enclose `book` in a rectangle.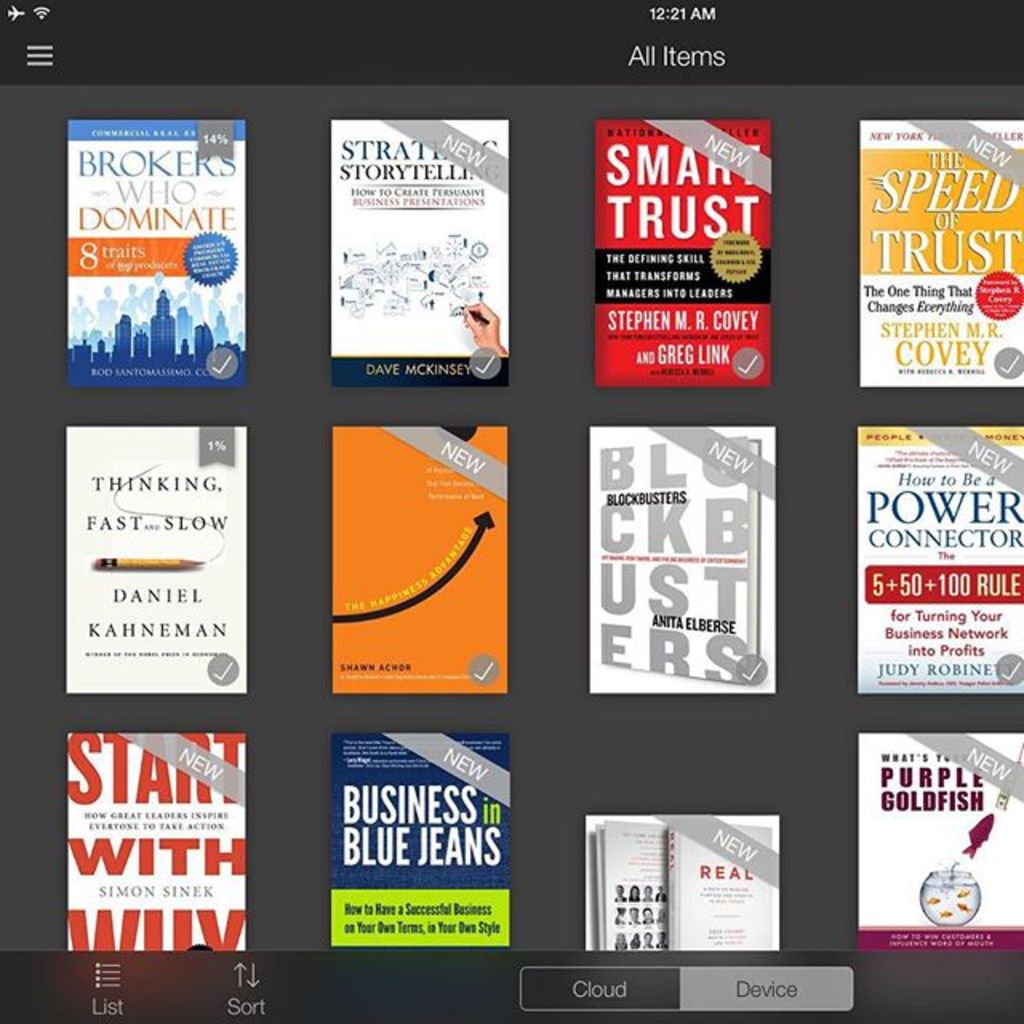
328,120,512,390.
